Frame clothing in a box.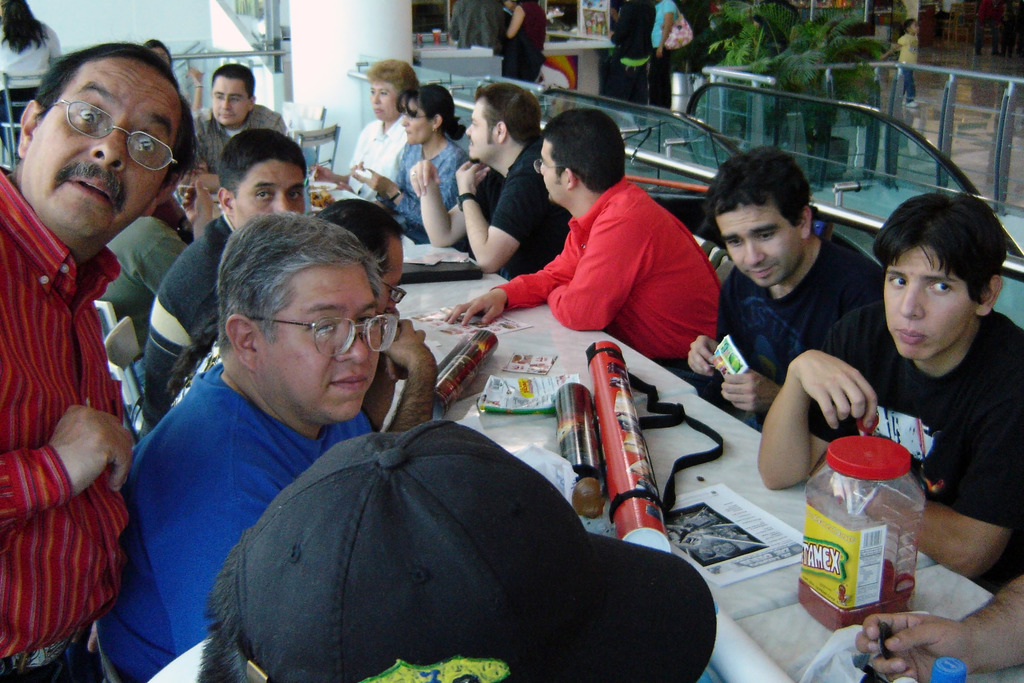
select_region(148, 219, 248, 388).
